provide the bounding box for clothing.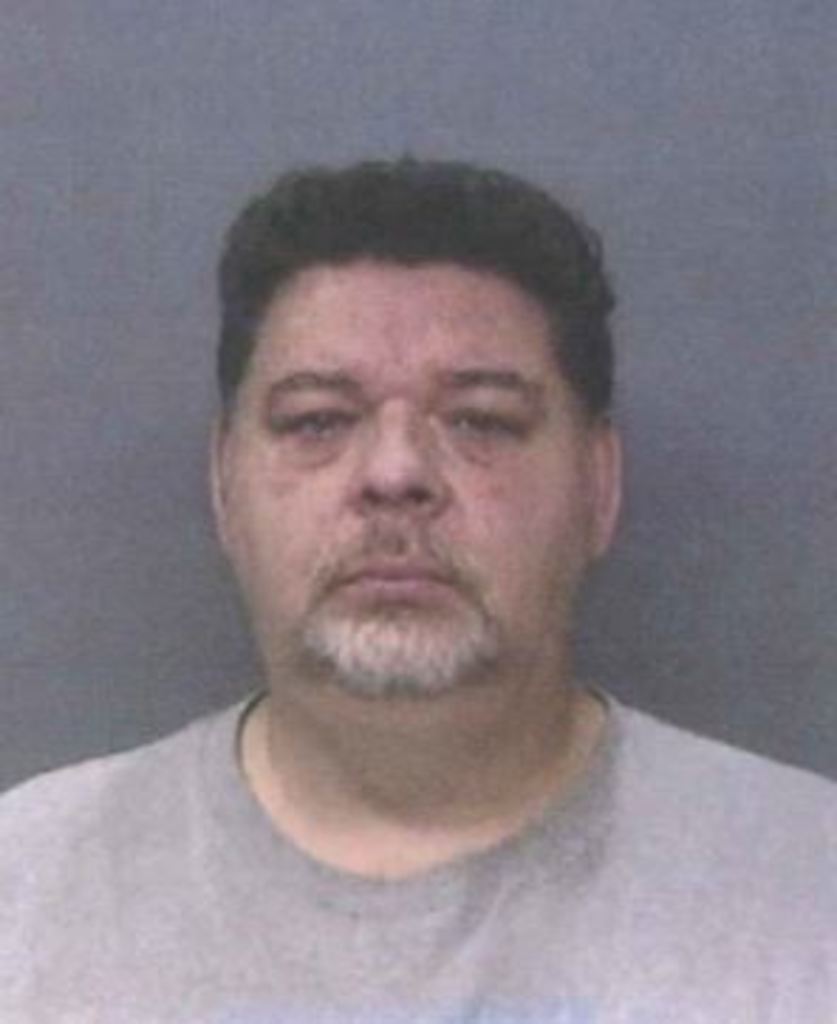
(x1=0, y1=696, x2=834, y2=1021).
